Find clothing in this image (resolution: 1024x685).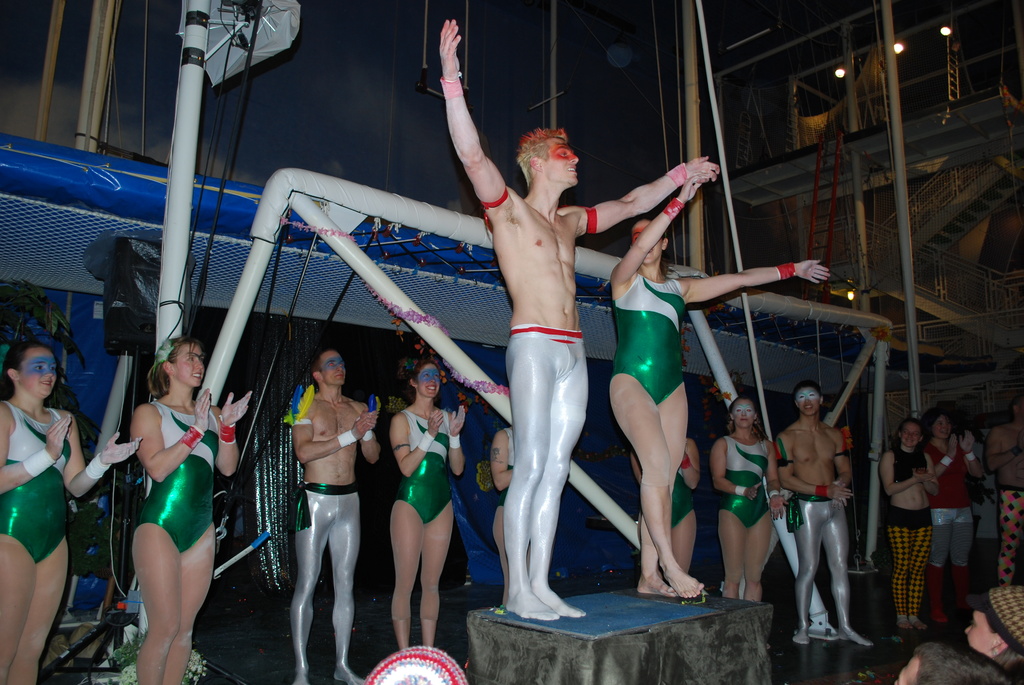
box=[609, 273, 684, 407].
